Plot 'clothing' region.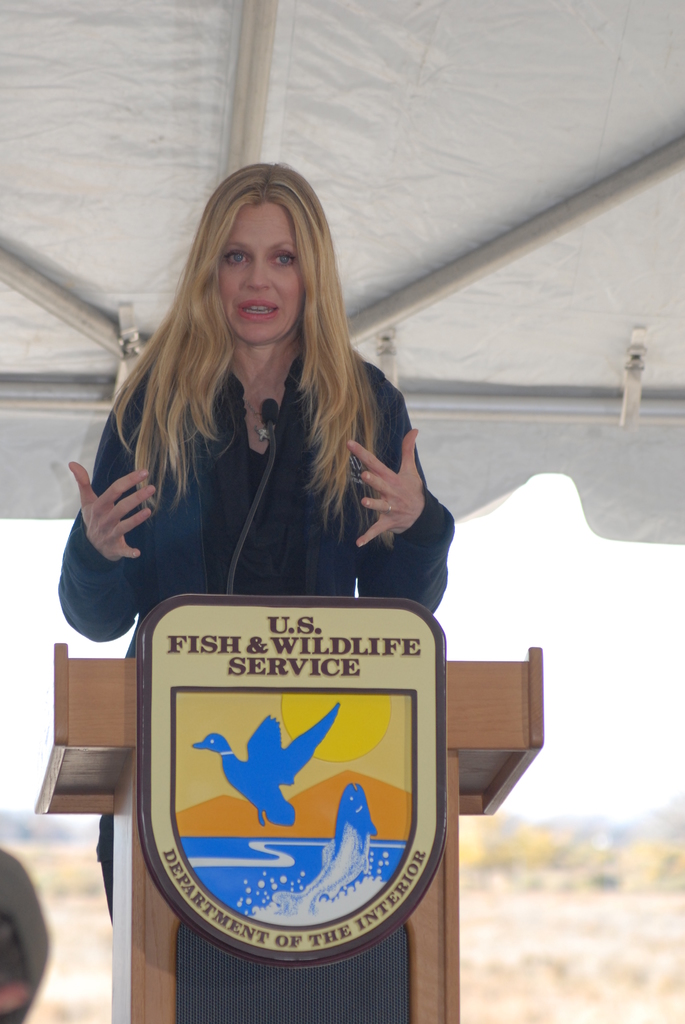
Plotted at rect(61, 286, 455, 668).
